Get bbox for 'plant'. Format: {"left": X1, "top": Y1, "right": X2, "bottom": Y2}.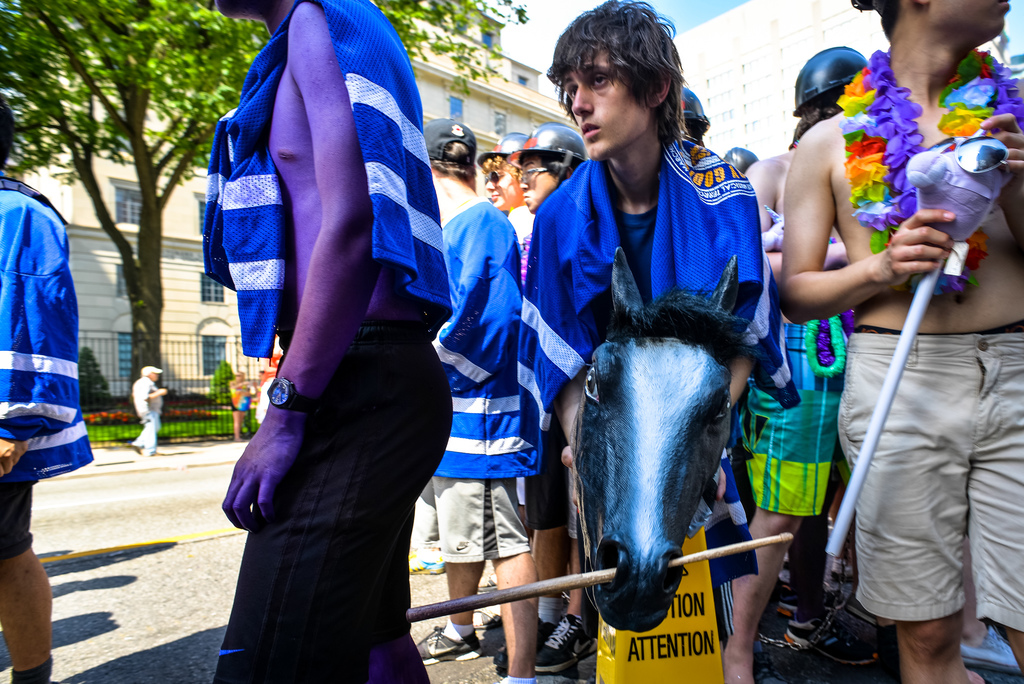
{"left": 71, "top": 349, "right": 113, "bottom": 412}.
